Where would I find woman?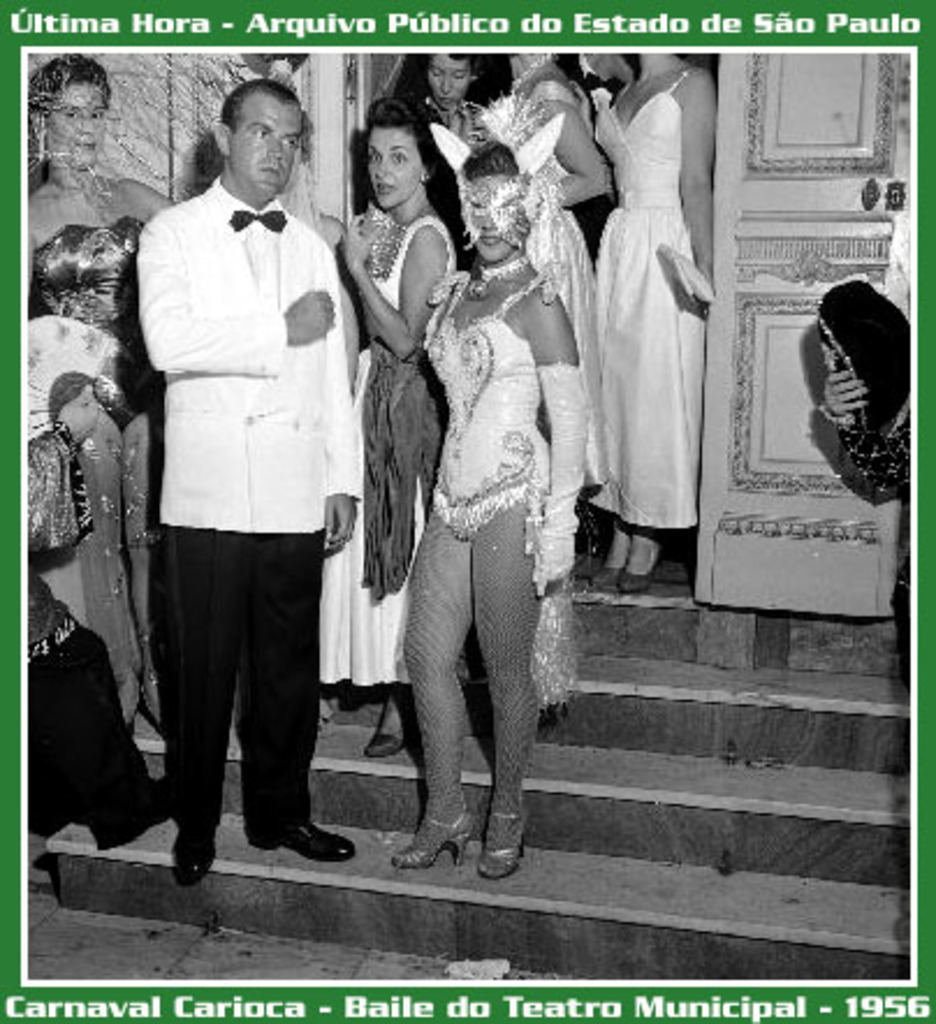
At detection(579, 44, 737, 586).
